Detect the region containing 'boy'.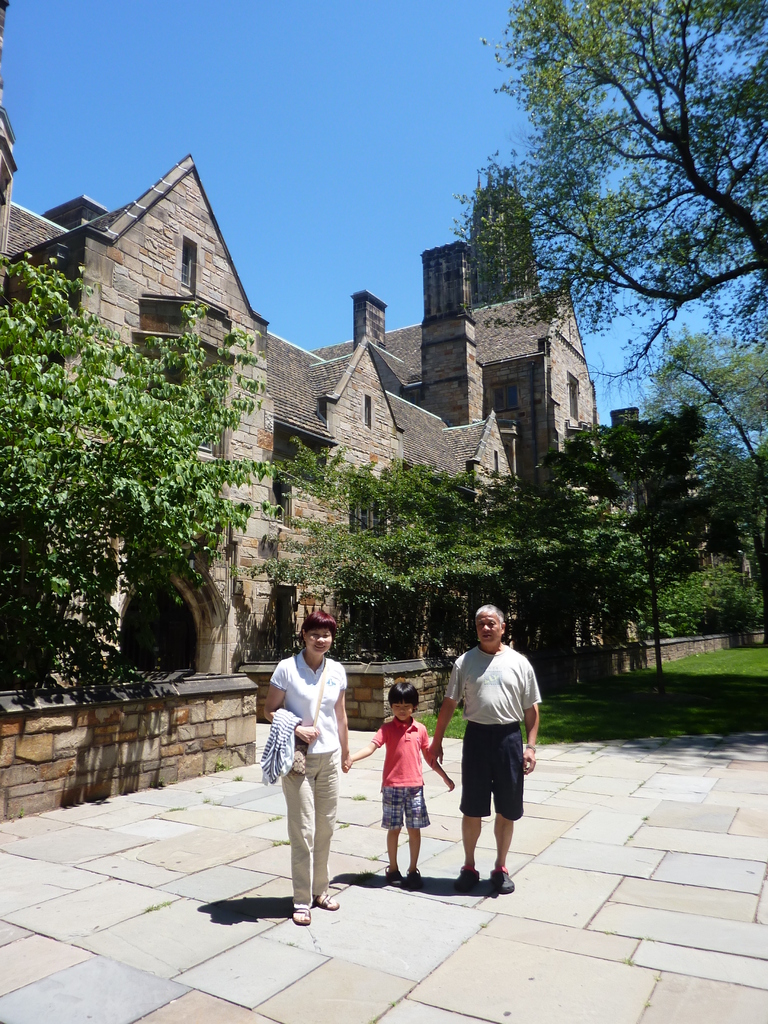
region(344, 679, 455, 900).
